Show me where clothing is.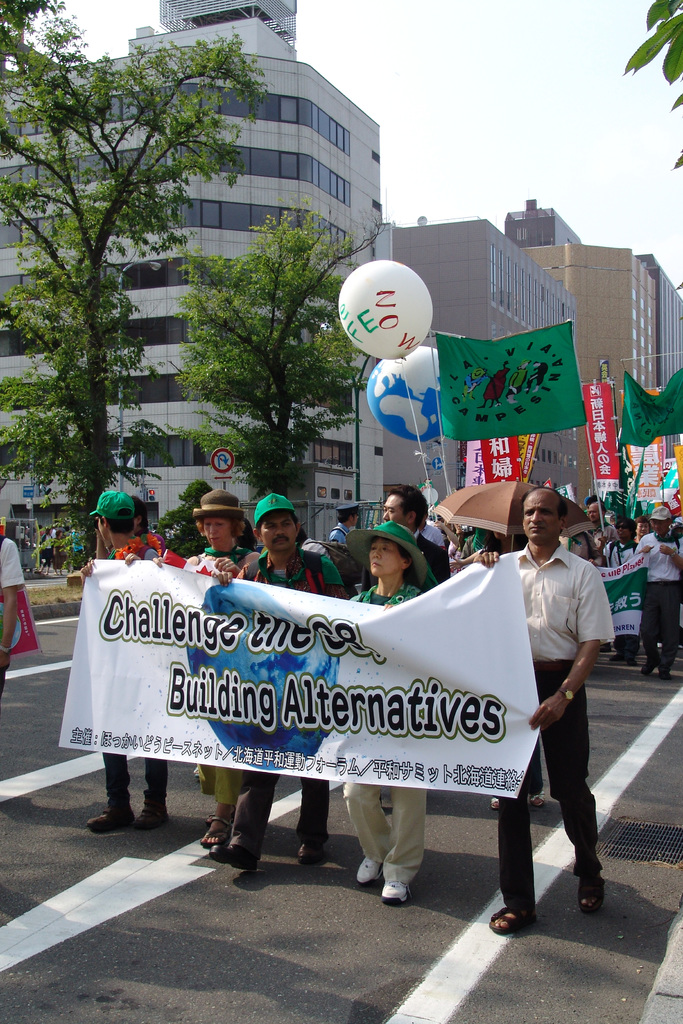
clothing is at rect(634, 531, 681, 685).
